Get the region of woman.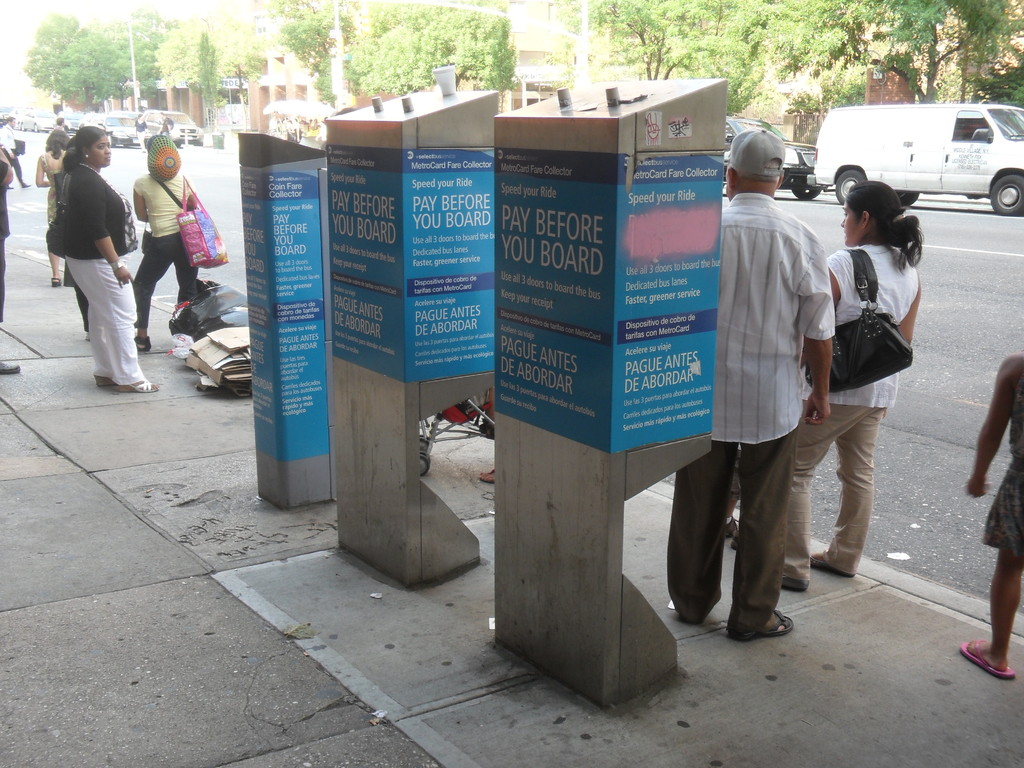
locate(33, 126, 68, 289).
